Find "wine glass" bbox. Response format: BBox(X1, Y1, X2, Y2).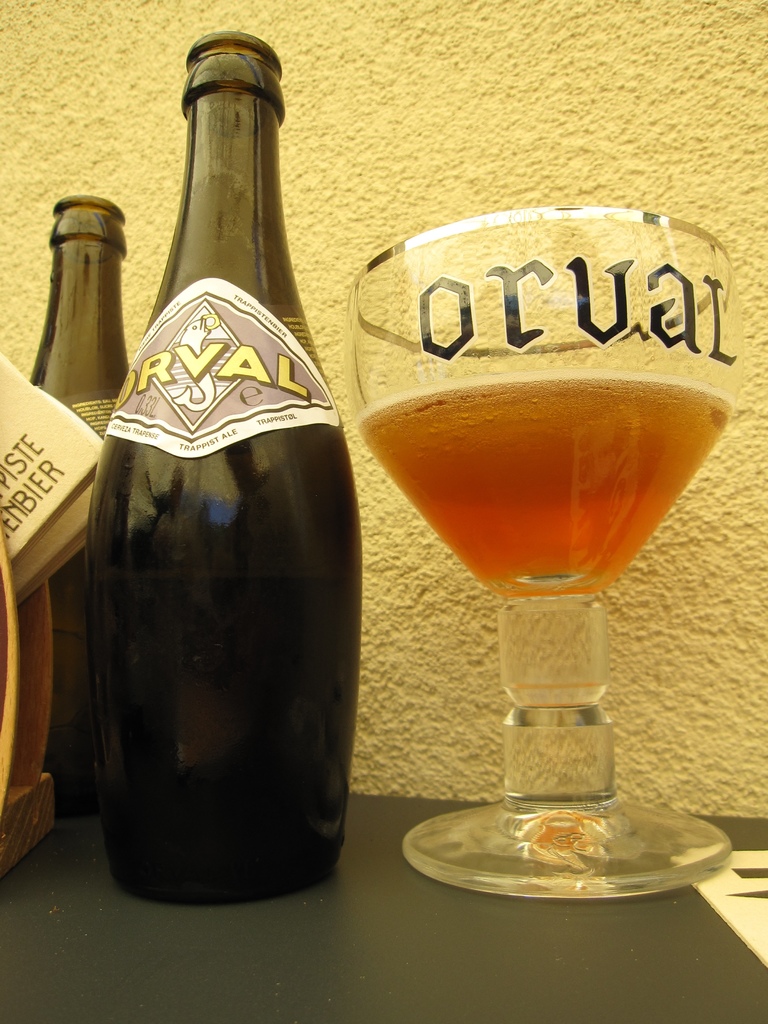
BBox(353, 220, 737, 890).
